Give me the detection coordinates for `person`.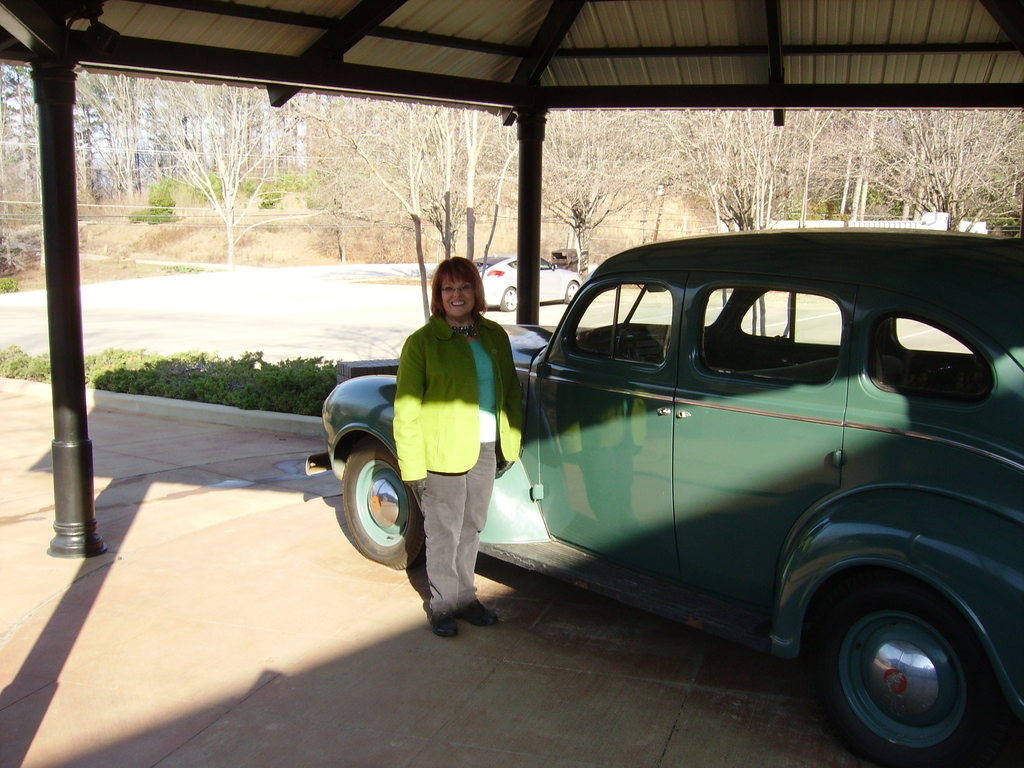
[left=390, top=256, right=528, bottom=637].
